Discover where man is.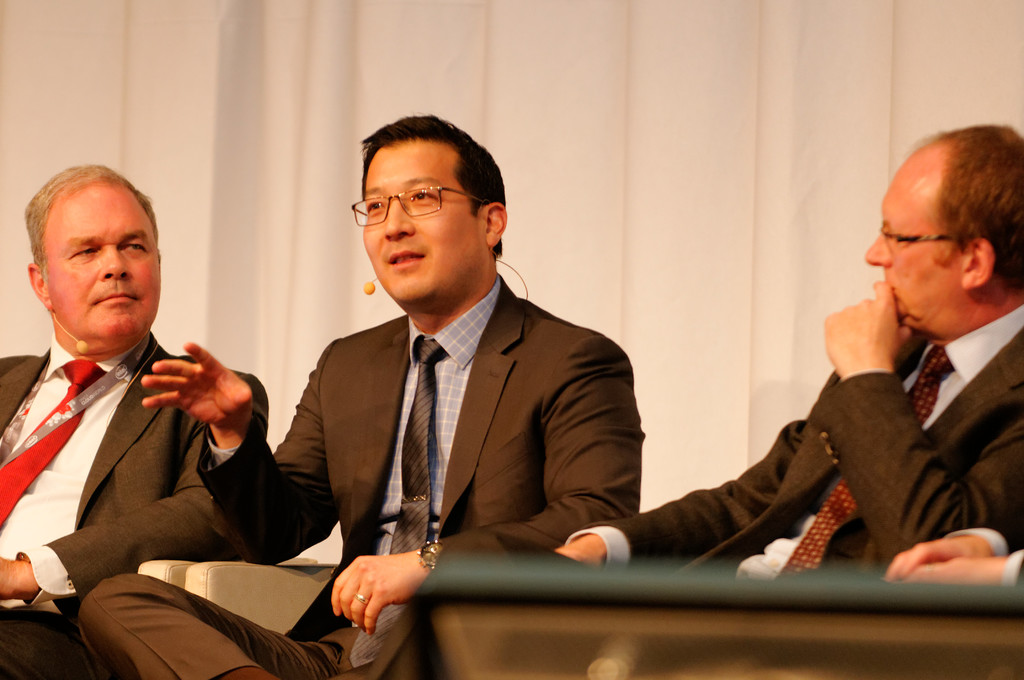
Discovered at select_region(549, 122, 1023, 575).
